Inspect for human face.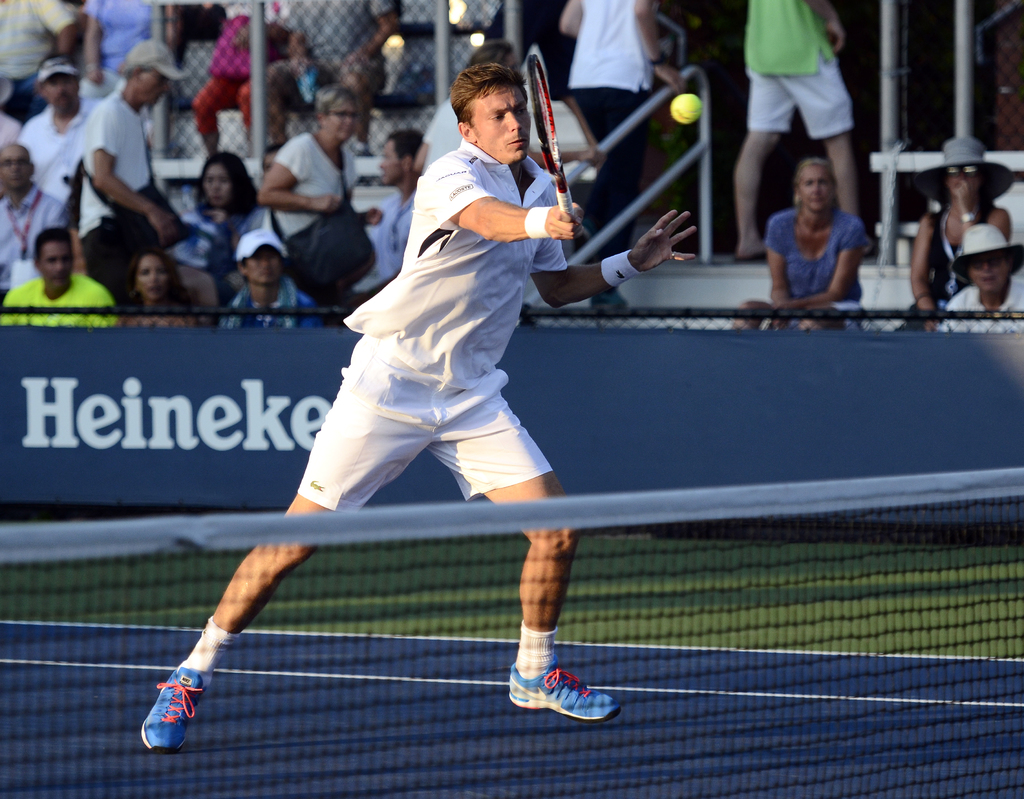
Inspection: x1=198 y1=156 x2=231 y2=218.
